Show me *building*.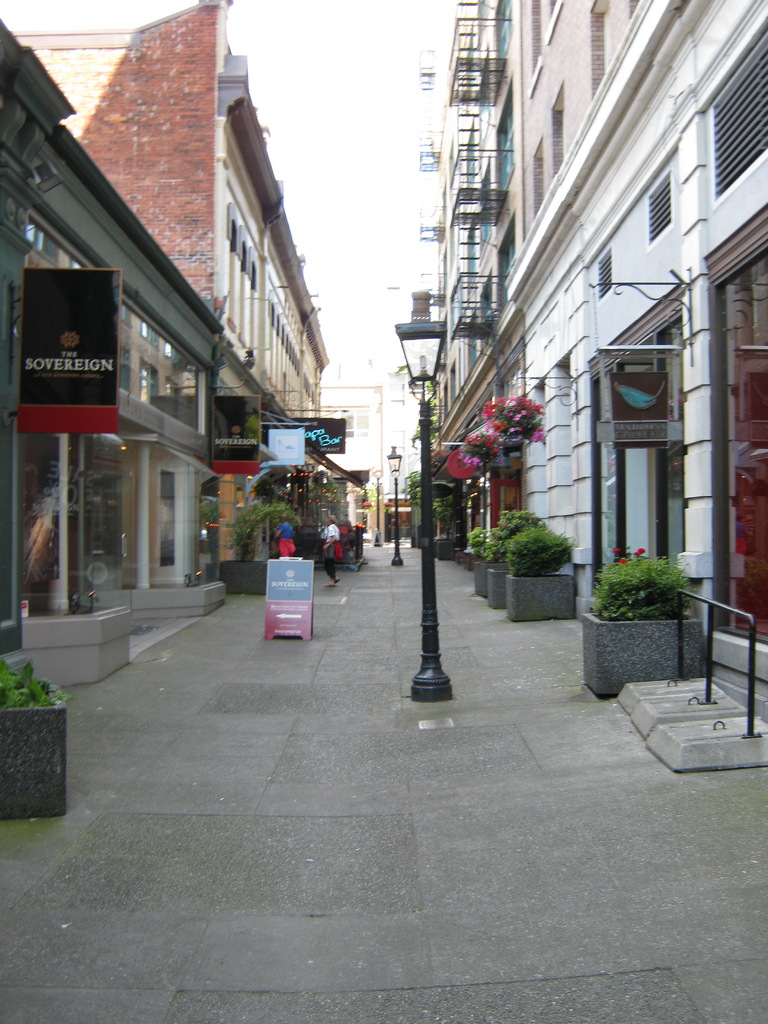
*building* is here: [x1=0, y1=19, x2=227, y2=684].
